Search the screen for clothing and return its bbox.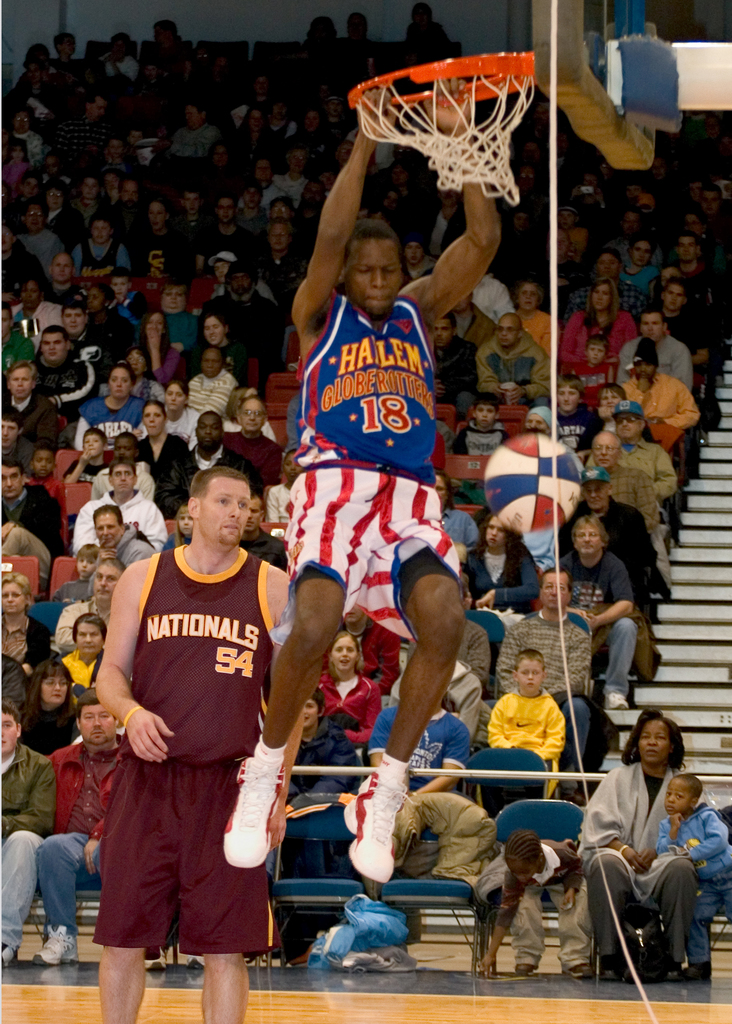
Found: 157/309/199/348.
